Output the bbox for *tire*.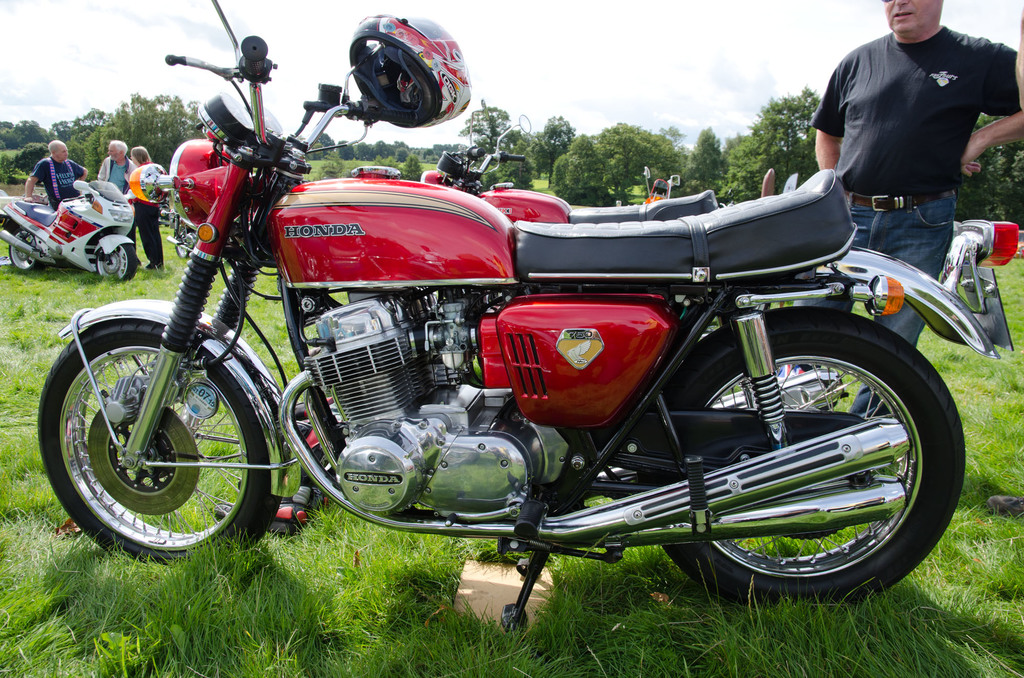
{"x1": 51, "y1": 308, "x2": 262, "y2": 563}.
